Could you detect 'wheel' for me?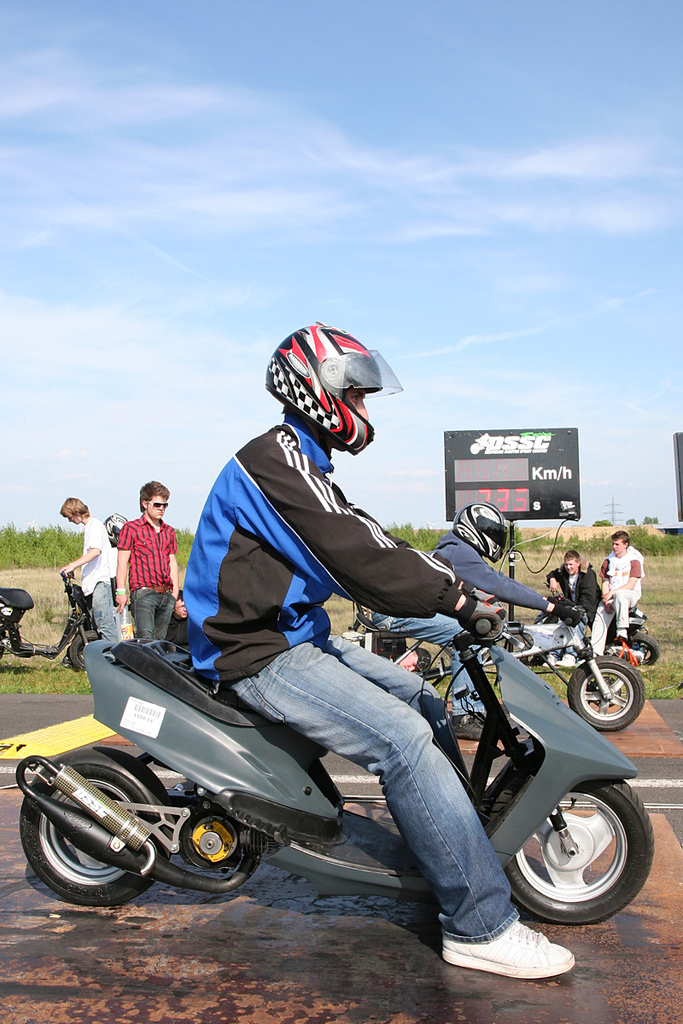
Detection result: 628 635 657 666.
